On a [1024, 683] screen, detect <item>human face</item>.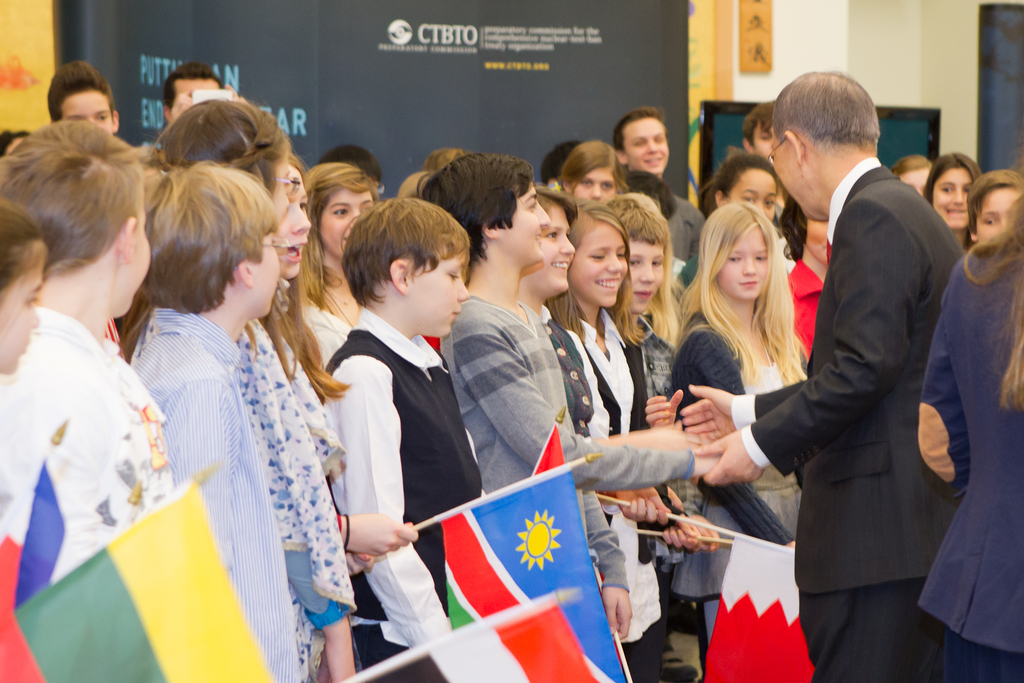
box(728, 168, 778, 217).
